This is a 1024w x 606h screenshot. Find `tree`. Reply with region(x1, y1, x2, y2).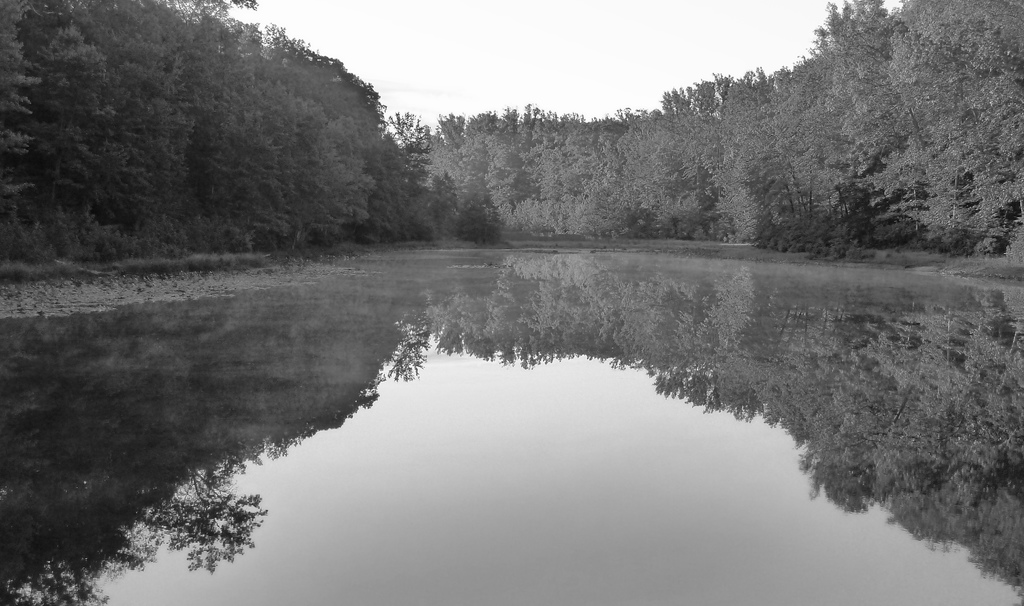
region(809, 0, 889, 61).
